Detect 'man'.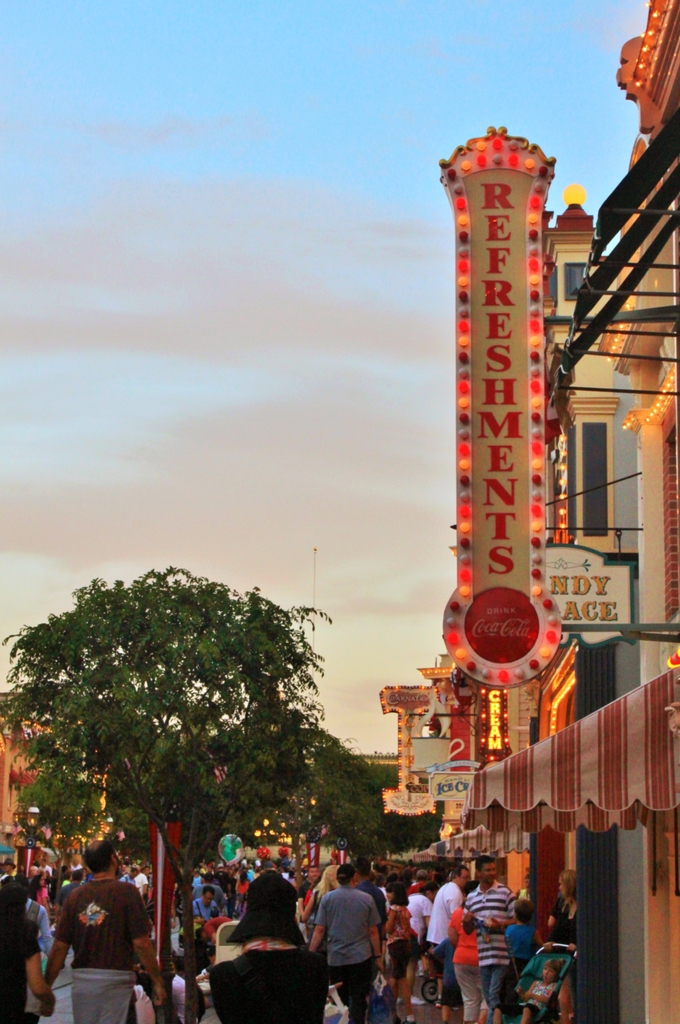
Detected at x1=306, y1=874, x2=394, y2=1007.
